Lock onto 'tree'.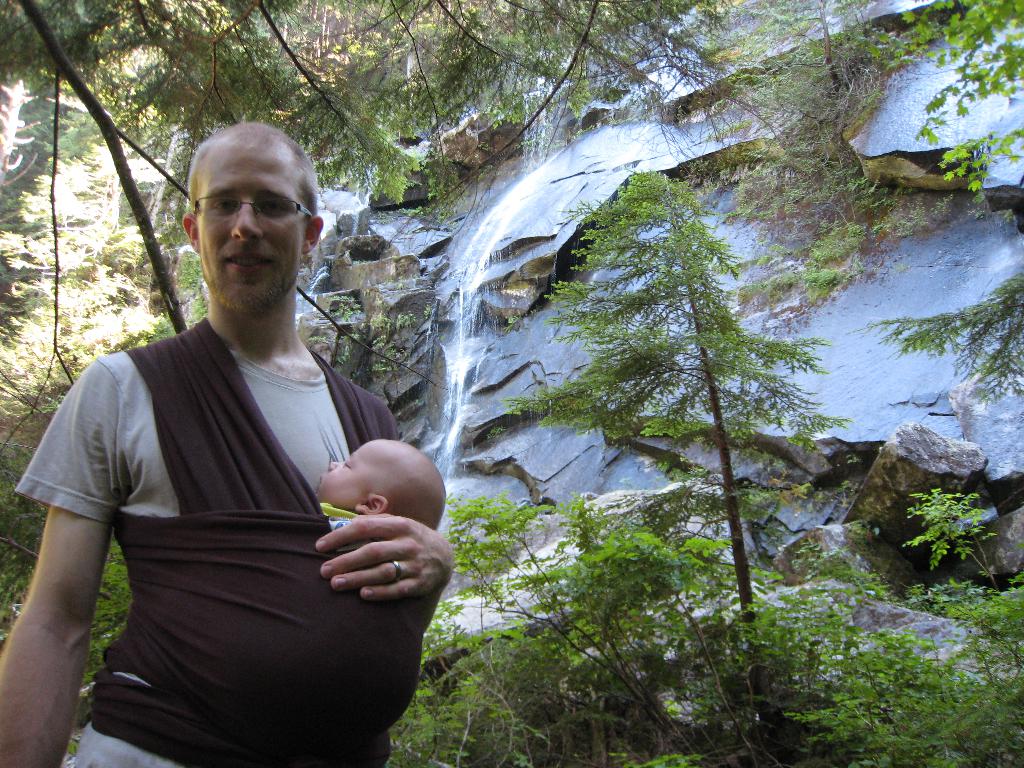
Locked: crop(499, 166, 882, 767).
